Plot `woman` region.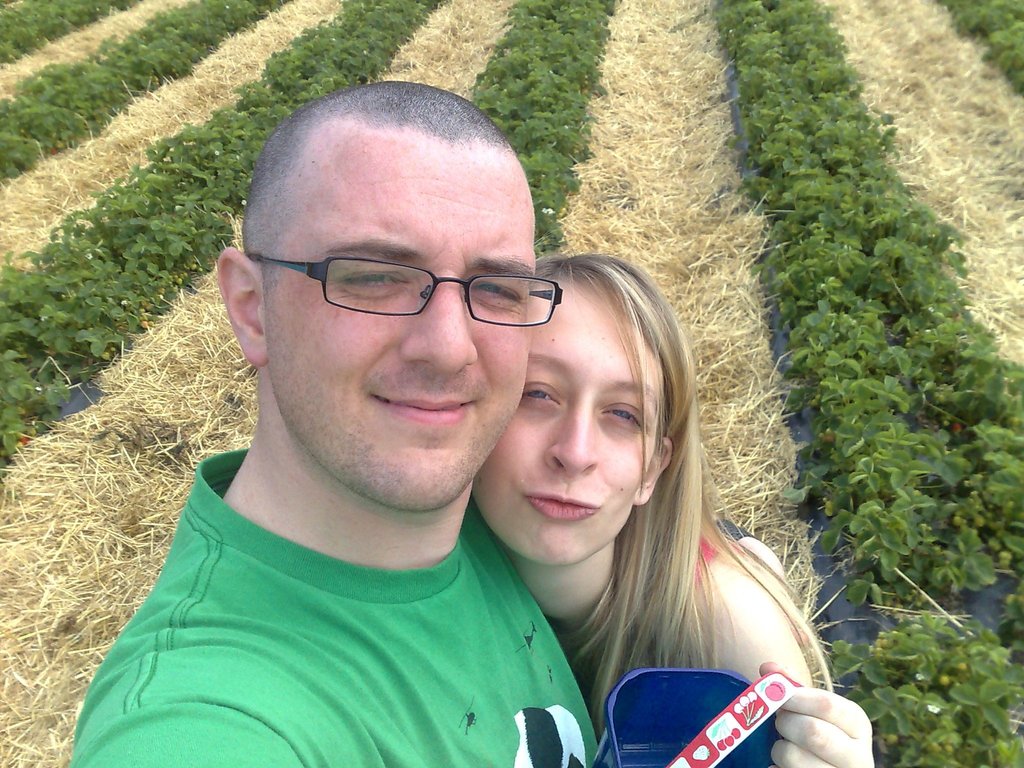
Plotted at detection(423, 207, 728, 716).
